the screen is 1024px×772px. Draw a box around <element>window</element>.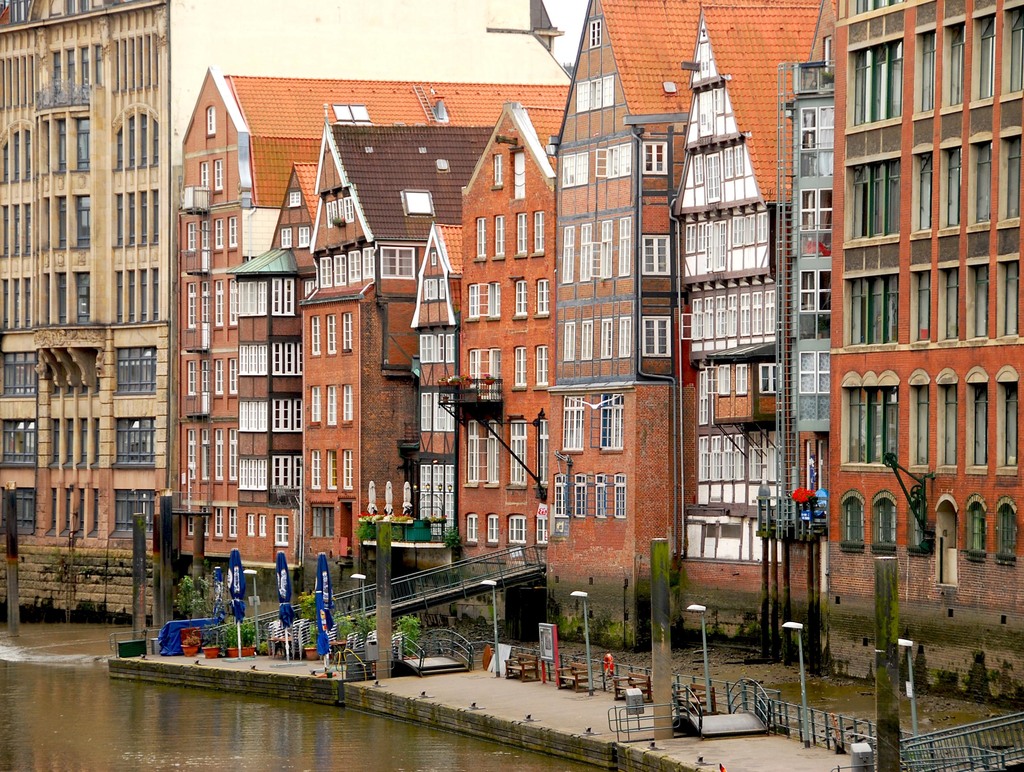
rect(213, 505, 224, 538).
